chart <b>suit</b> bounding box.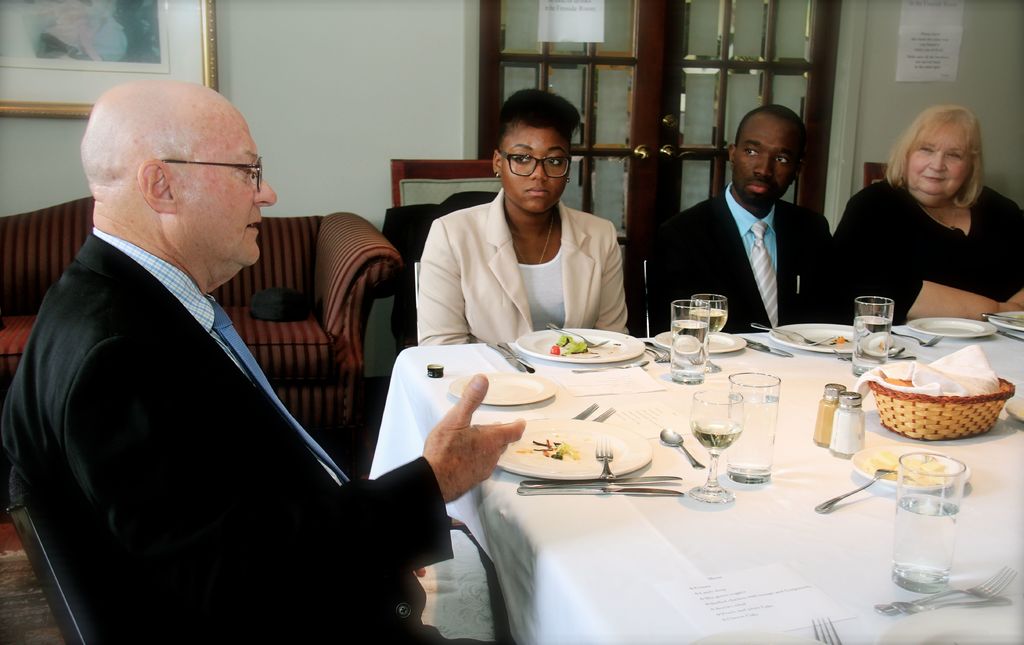
Charted: (x1=0, y1=224, x2=511, y2=644).
